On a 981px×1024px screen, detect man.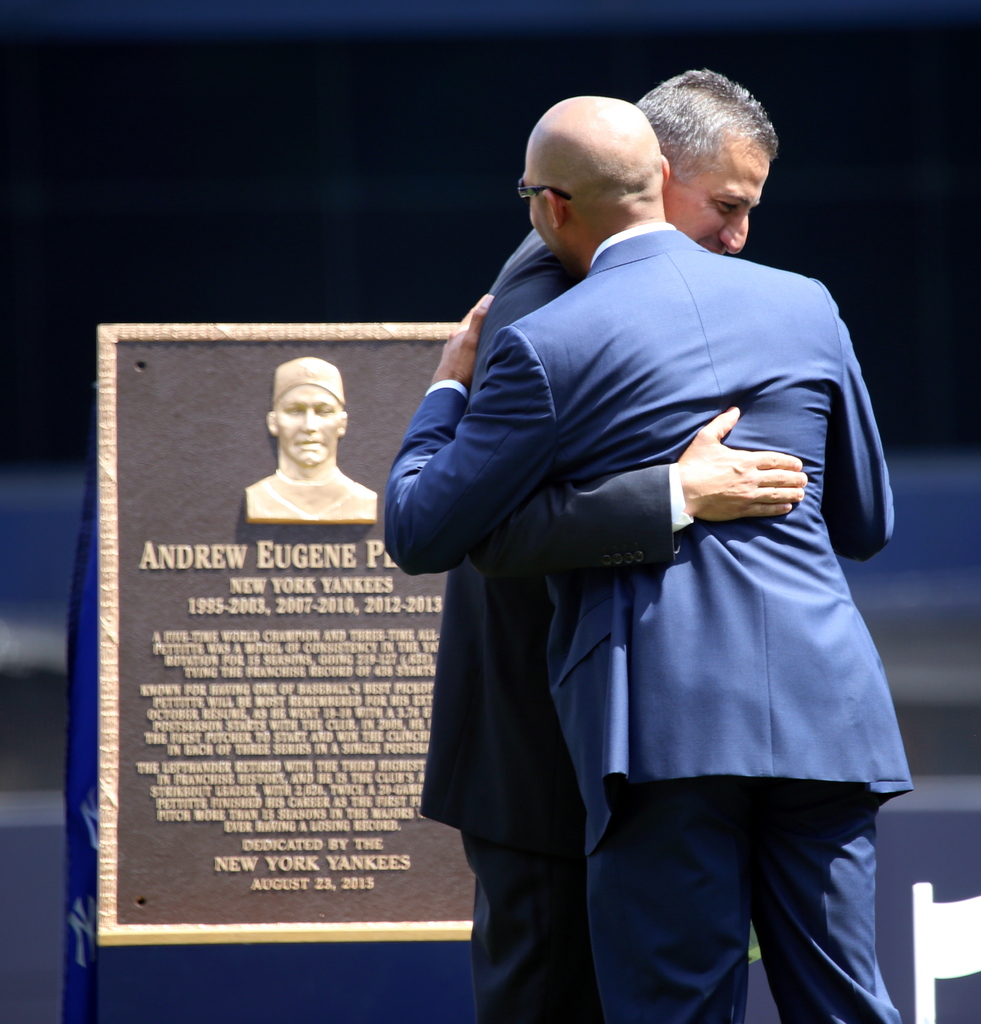
bbox=[381, 97, 901, 1023].
